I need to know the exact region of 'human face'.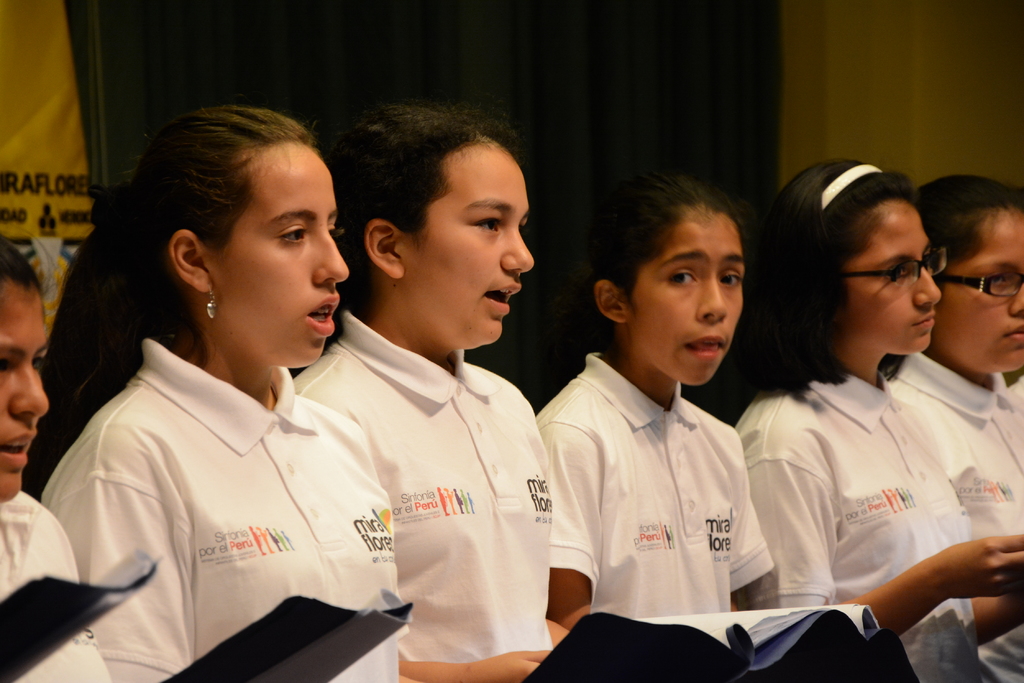
Region: (846,209,940,355).
